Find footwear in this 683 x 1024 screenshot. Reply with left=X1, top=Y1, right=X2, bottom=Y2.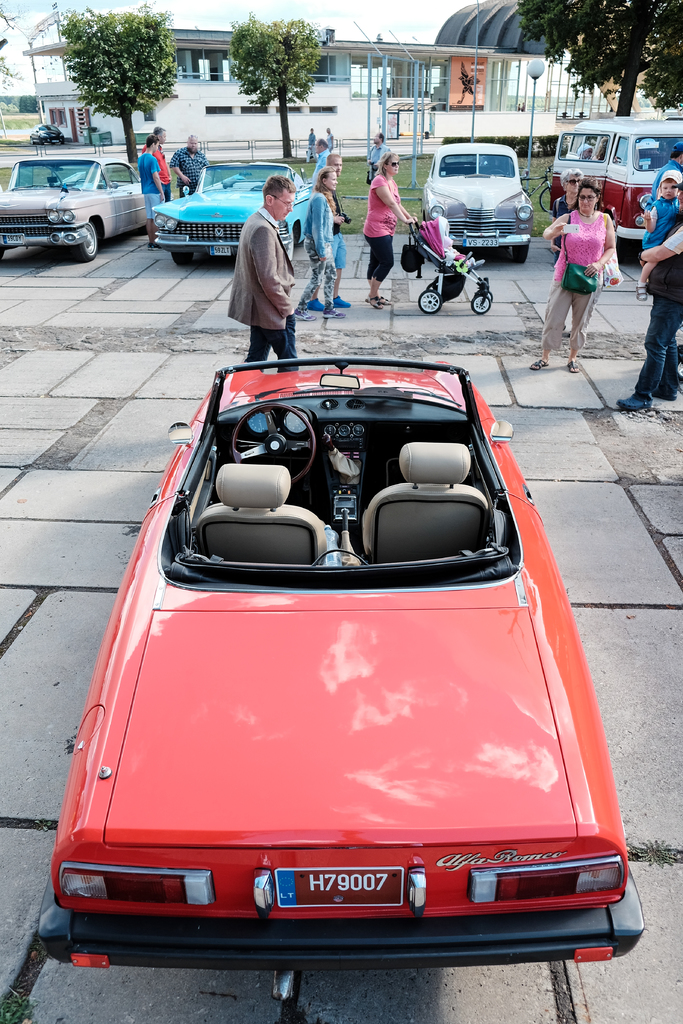
left=614, top=396, right=657, bottom=413.
